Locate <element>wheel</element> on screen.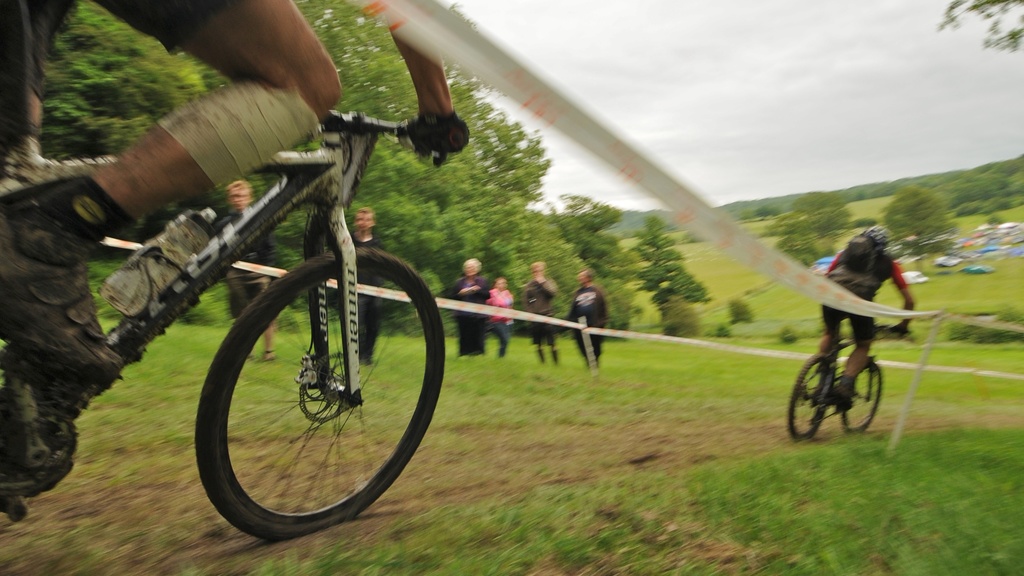
On screen at crop(186, 177, 425, 534).
